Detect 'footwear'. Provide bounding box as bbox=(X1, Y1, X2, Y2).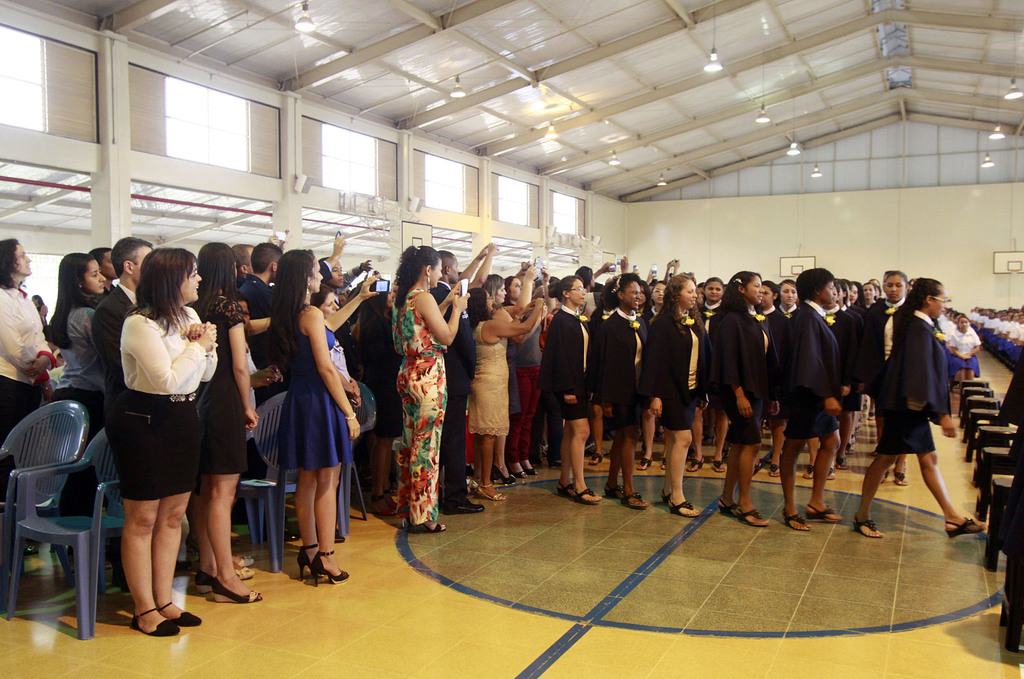
bbox=(854, 427, 859, 434).
